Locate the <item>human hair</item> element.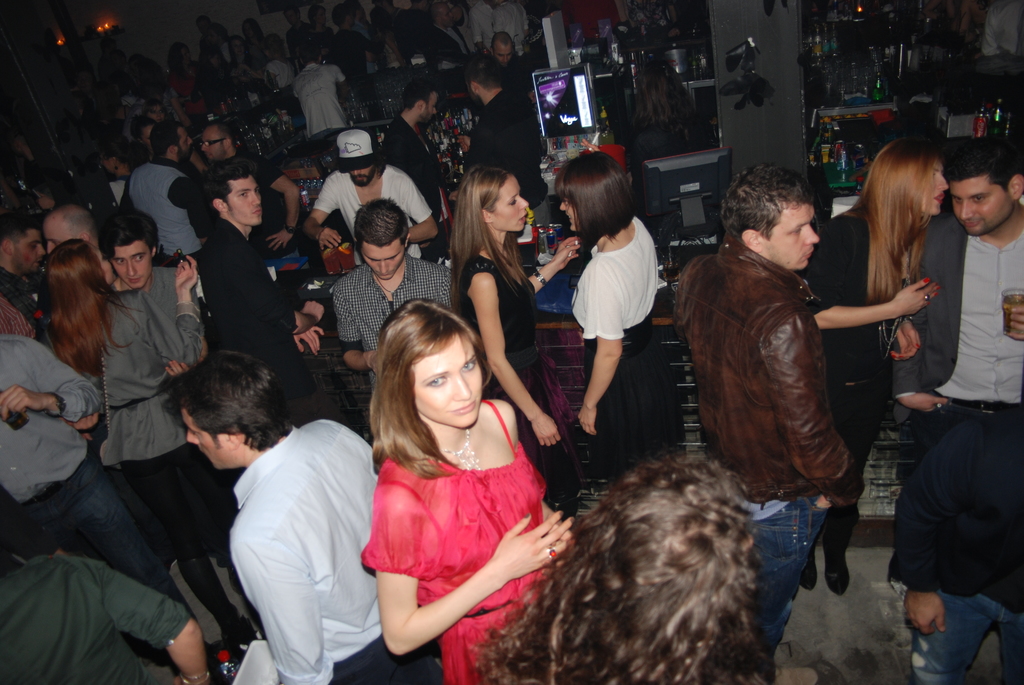
Element bbox: x1=632 y1=60 x2=703 y2=123.
